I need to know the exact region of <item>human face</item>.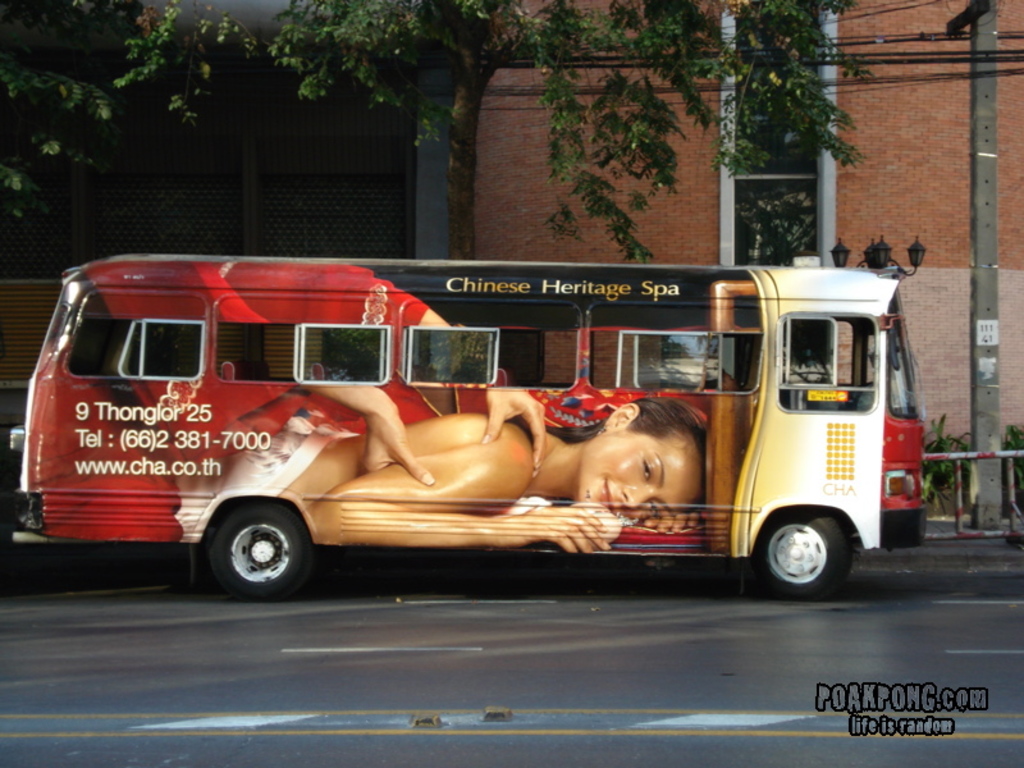
Region: crop(575, 431, 705, 520).
